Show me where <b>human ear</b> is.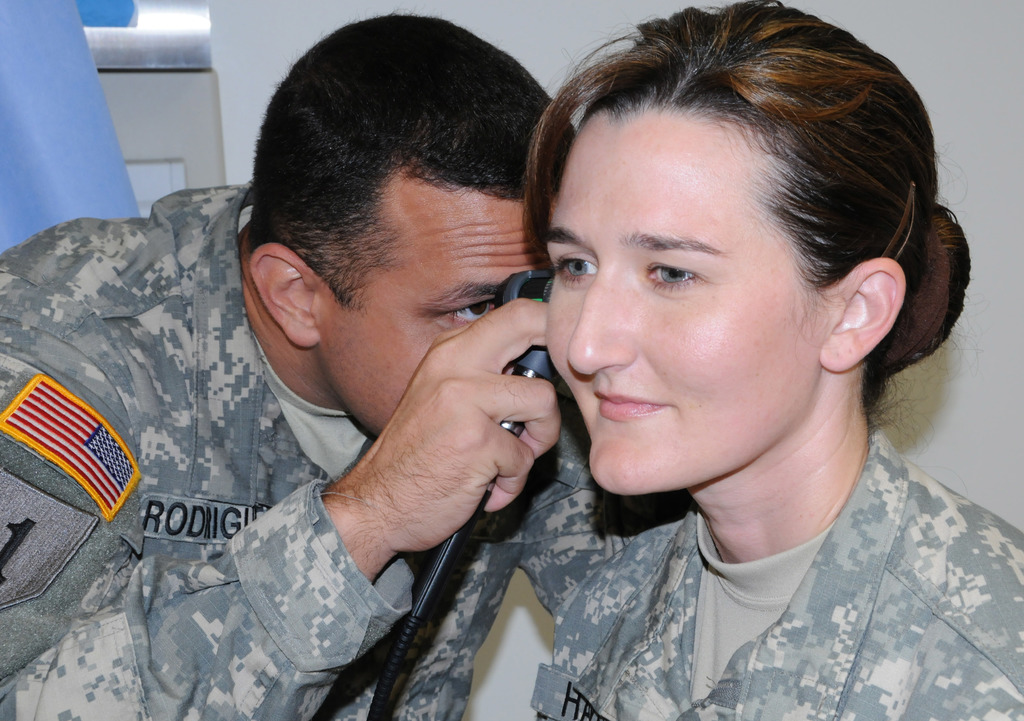
<b>human ear</b> is at Rect(820, 260, 905, 370).
